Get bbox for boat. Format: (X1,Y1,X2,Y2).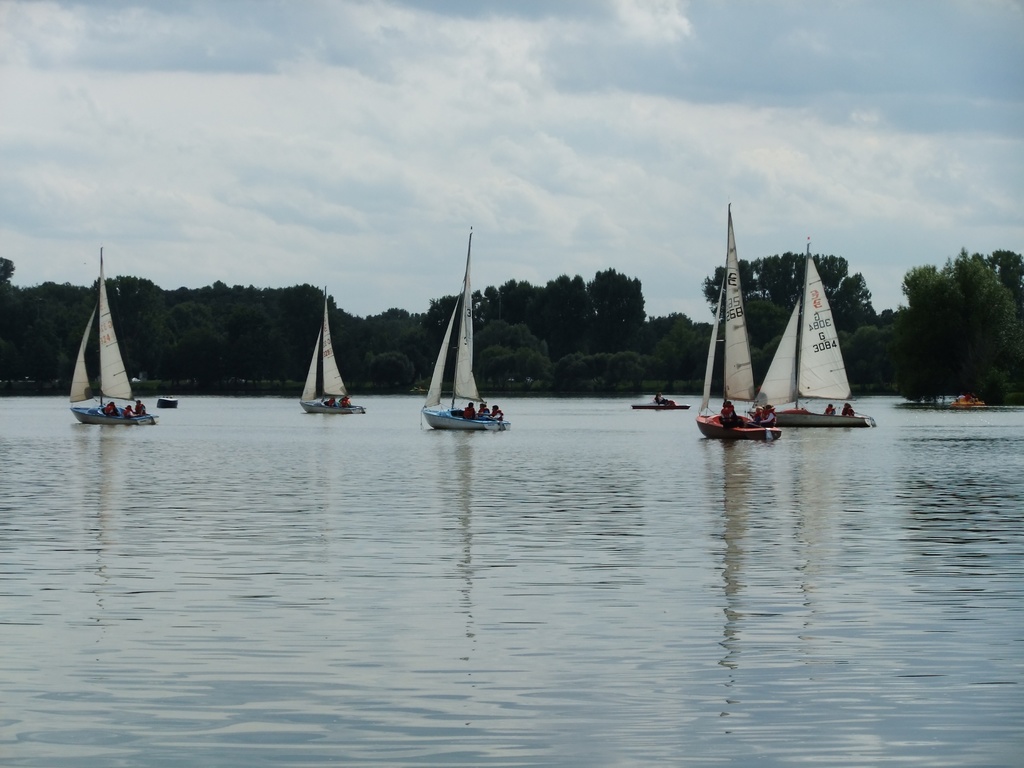
(420,230,513,431).
